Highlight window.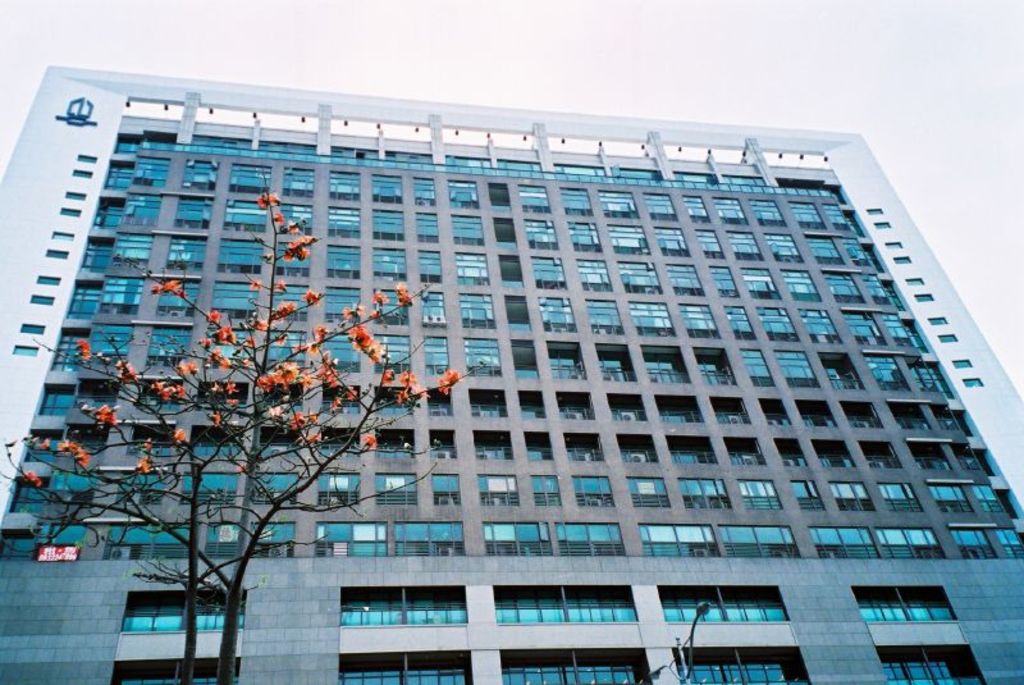
Highlighted region: <box>56,333,84,371</box>.
